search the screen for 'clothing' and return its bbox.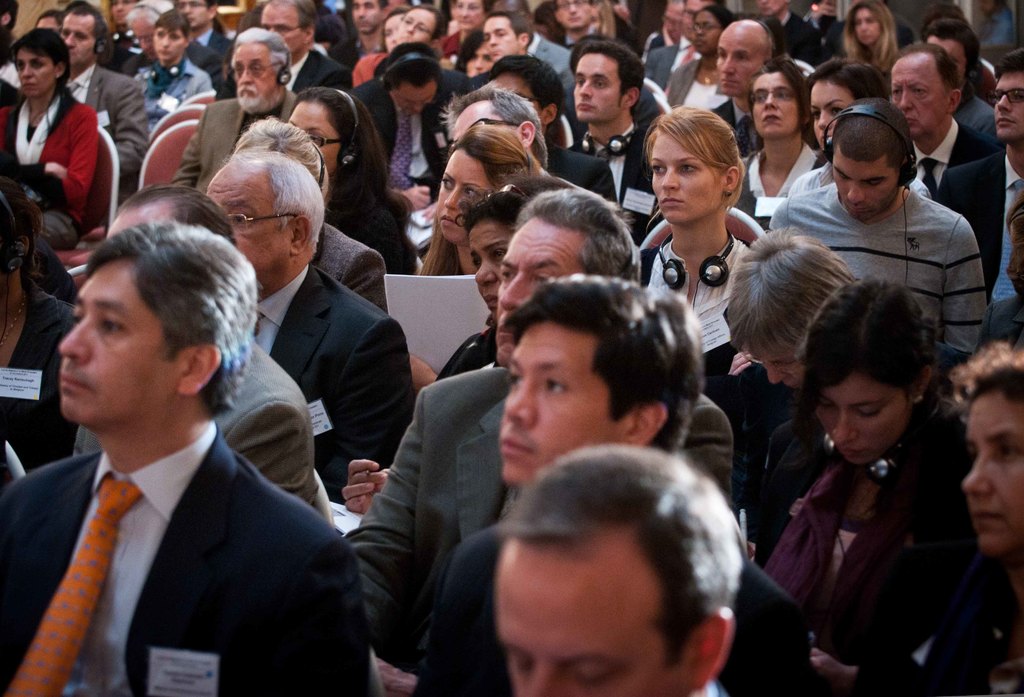
Found: 0/290/79/476.
